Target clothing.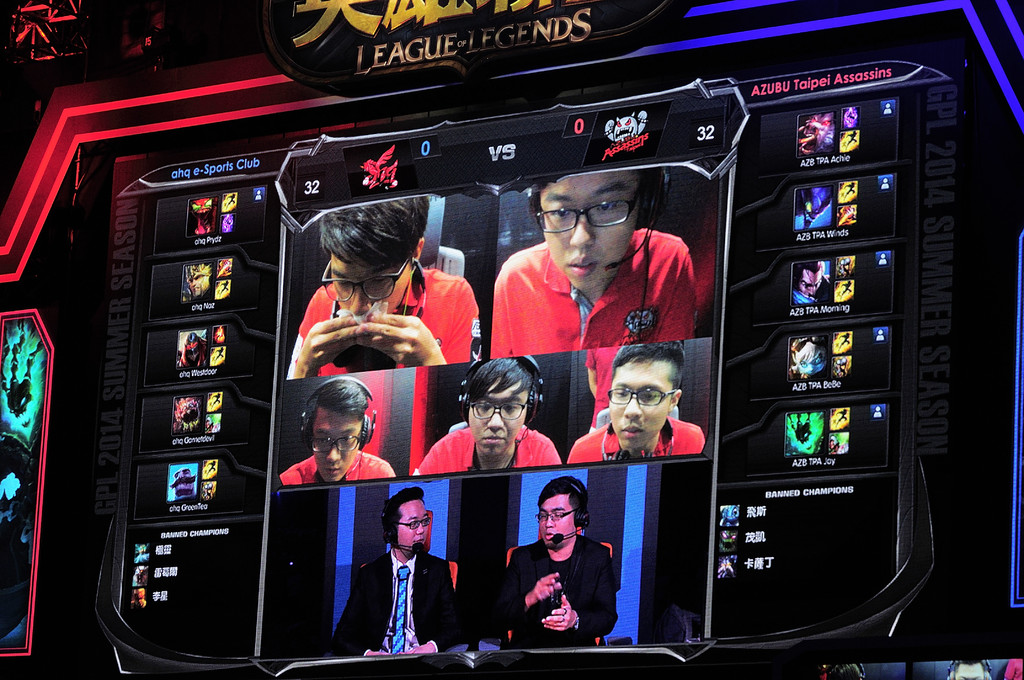
Target region: [x1=491, y1=226, x2=706, y2=362].
